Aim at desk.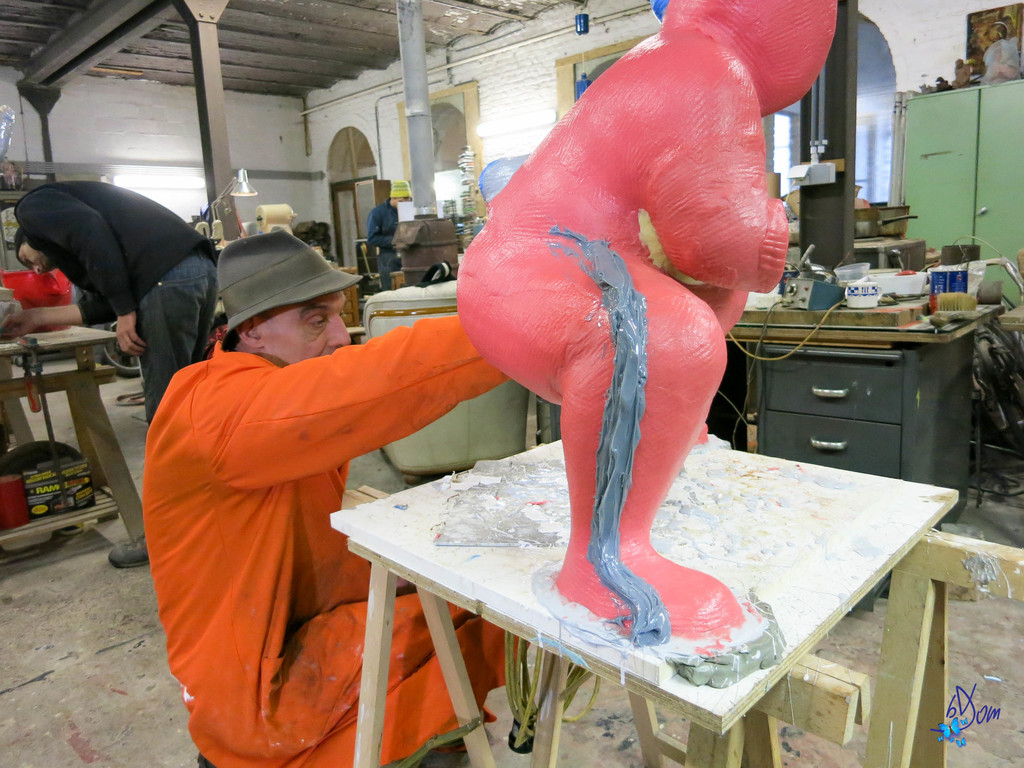
Aimed at [692, 265, 998, 513].
